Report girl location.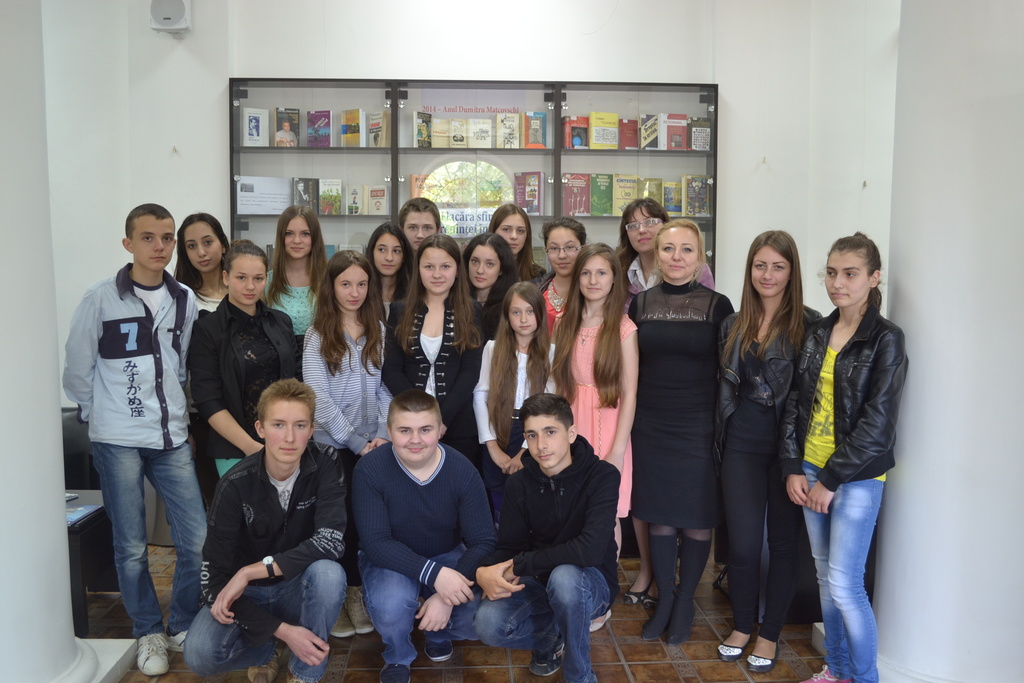
Report: Rect(538, 217, 589, 356).
